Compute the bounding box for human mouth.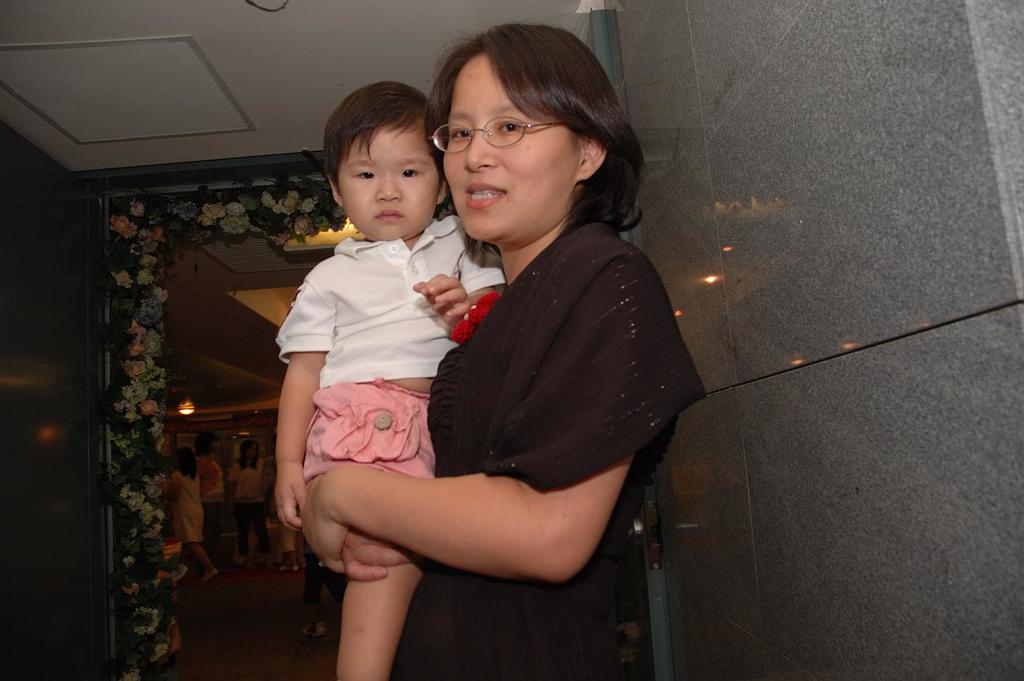
466, 179, 507, 207.
